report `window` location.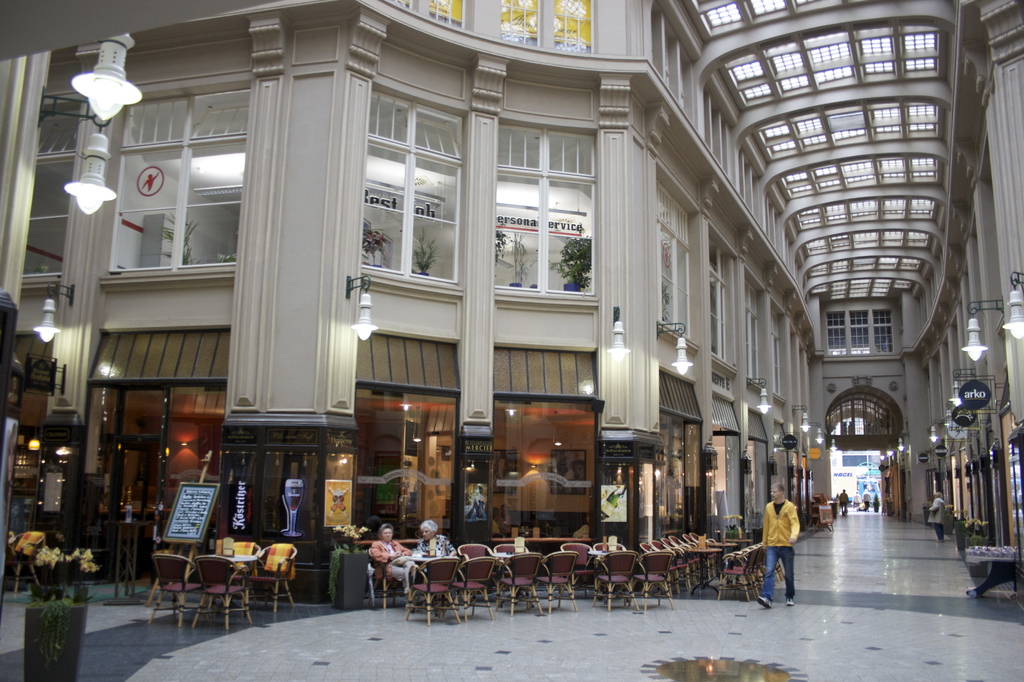
Report: {"left": 706, "top": 217, "right": 745, "bottom": 373}.
